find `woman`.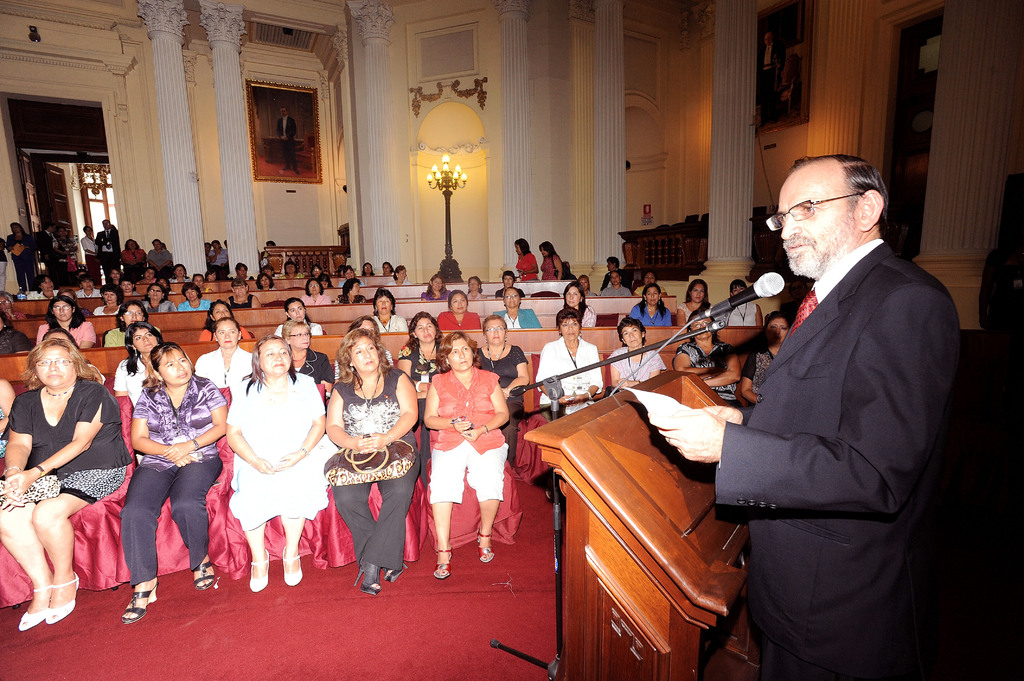
BBox(463, 273, 487, 303).
